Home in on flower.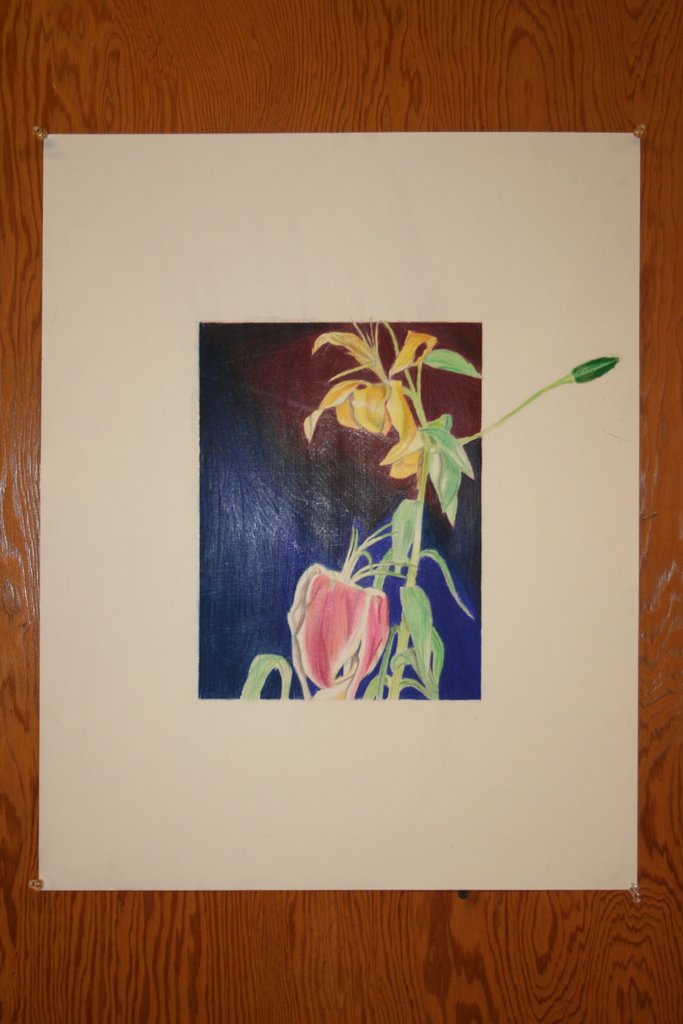
Homed in at region(295, 326, 442, 449).
